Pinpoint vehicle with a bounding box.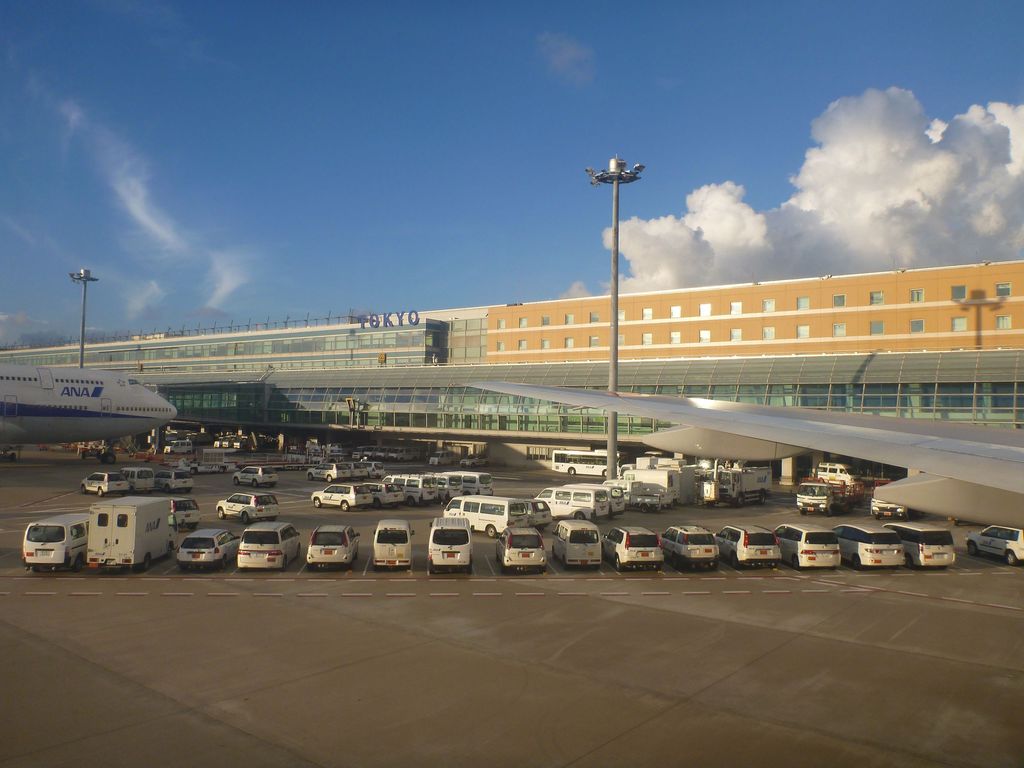
<region>159, 468, 193, 492</region>.
